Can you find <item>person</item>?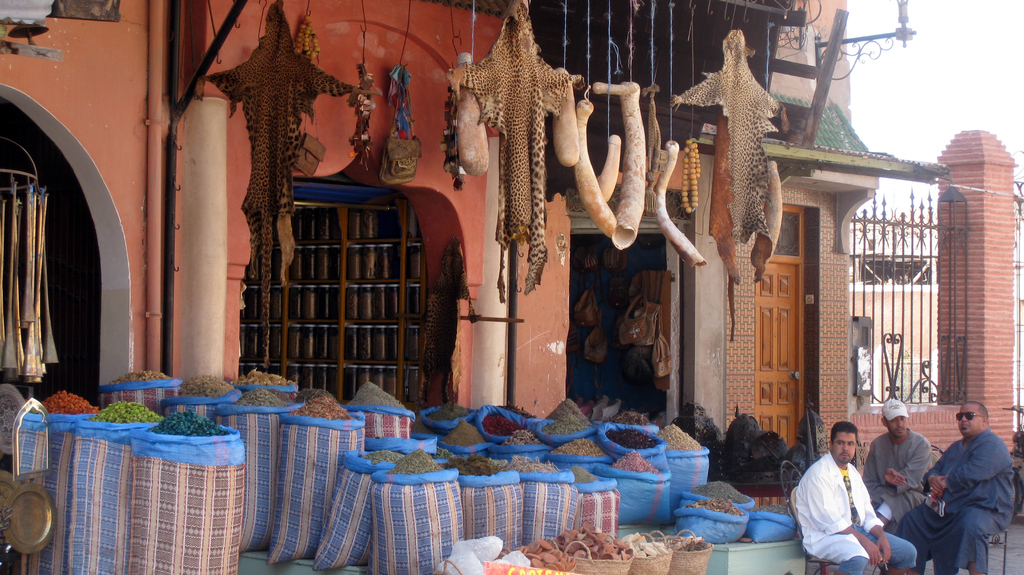
Yes, bounding box: 800,417,890,574.
